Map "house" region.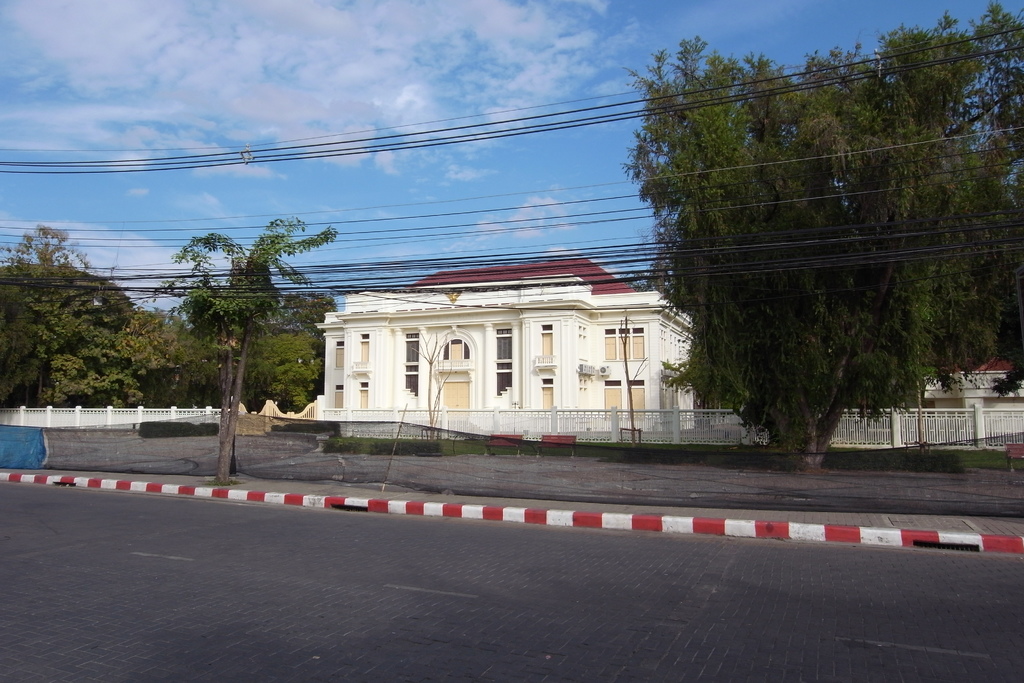
Mapped to crop(320, 264, 717, 449).
